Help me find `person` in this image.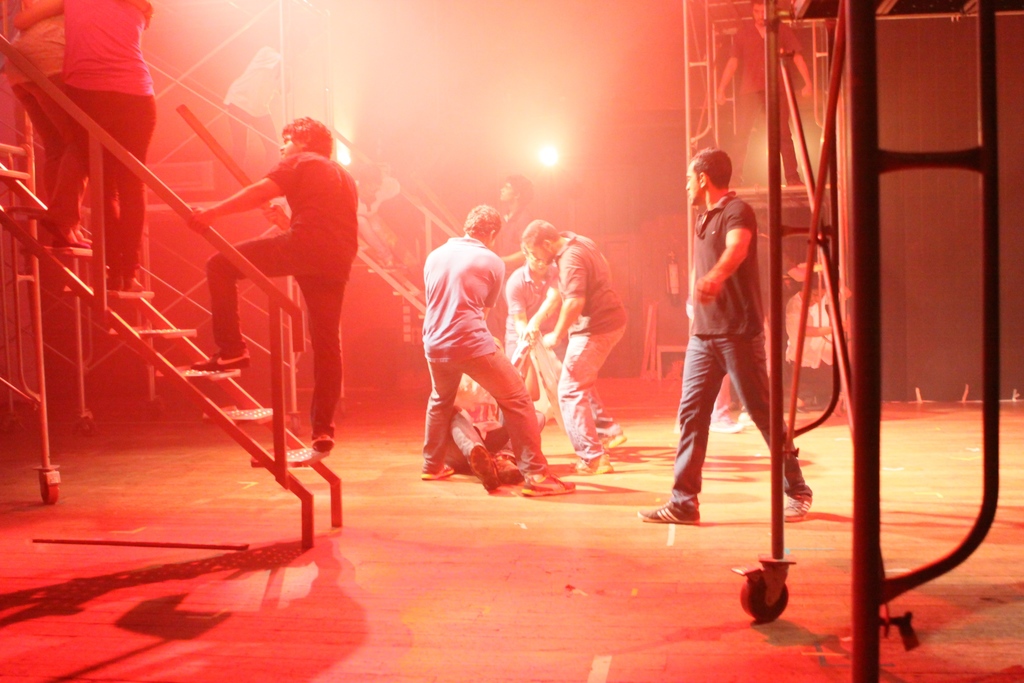
Found it: region(631, 144, 817, 526).
